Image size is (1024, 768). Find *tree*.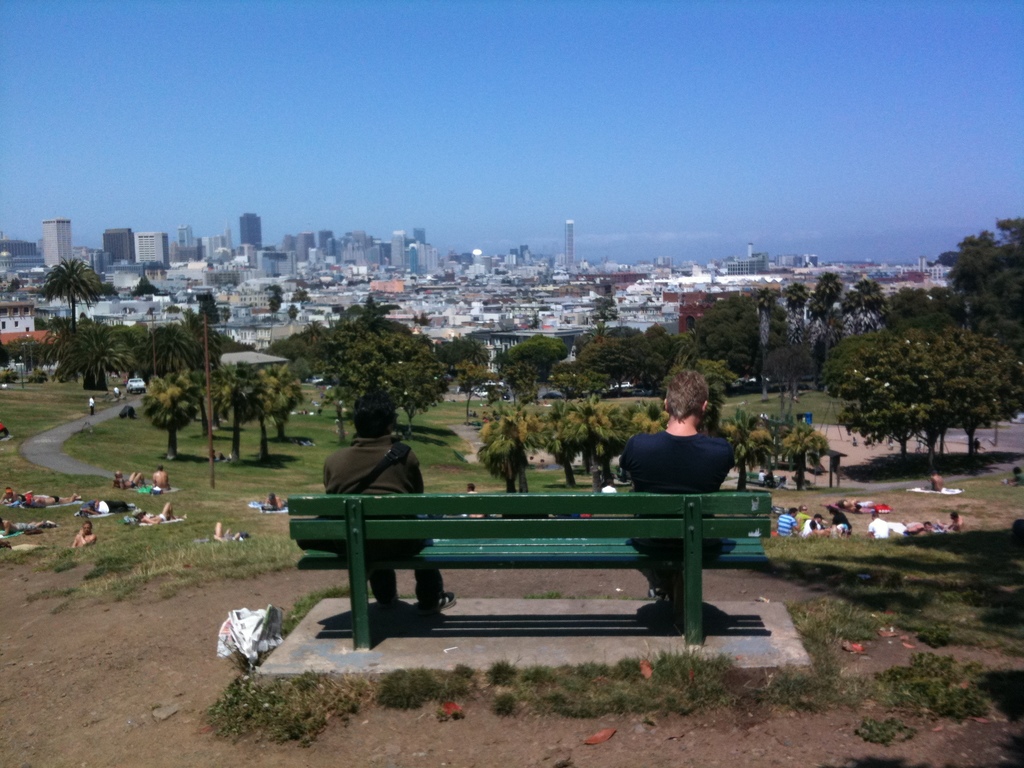
<bbox>412, 312, 433, 326</bbox>.
